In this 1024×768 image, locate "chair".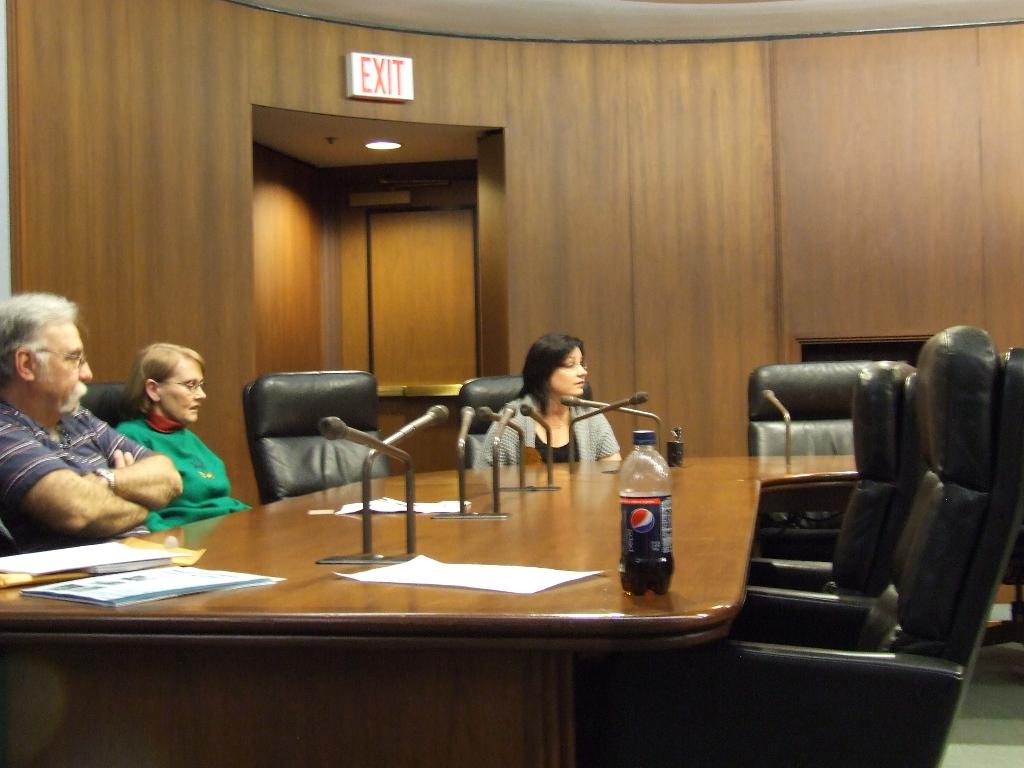
Bounding box: region(648, 315, 1023, 767).
